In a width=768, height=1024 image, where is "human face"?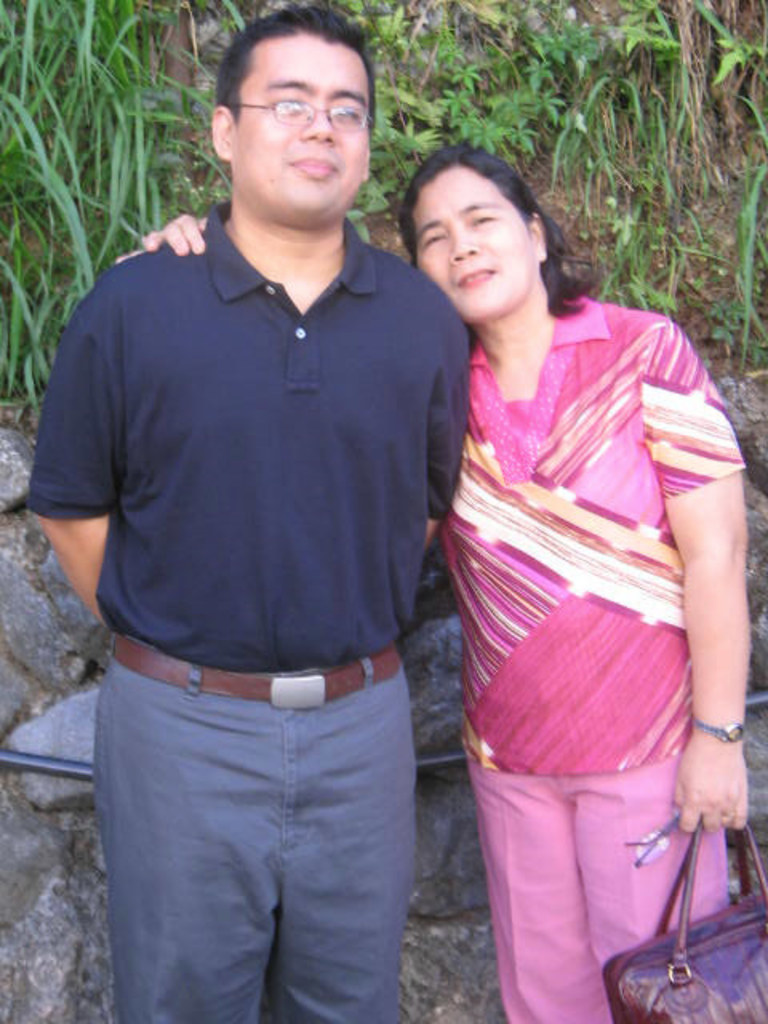
<bbox>229, 34, 365, 214</bbox>.
